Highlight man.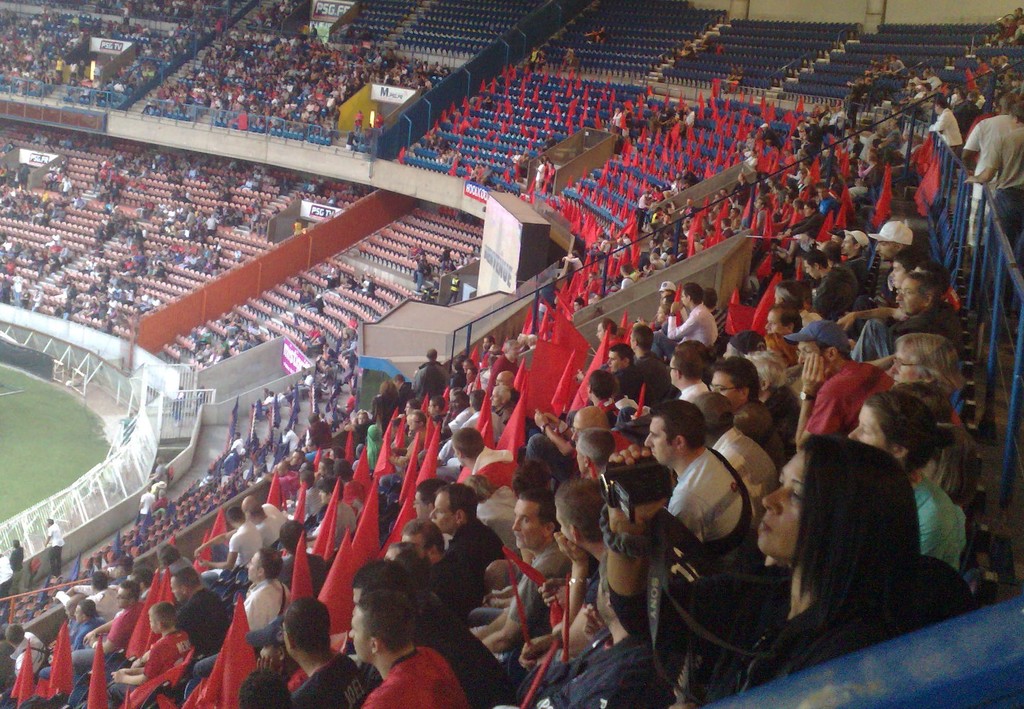
Highlighted region: (x1=853, y1=277, x2=949, y2=361).
